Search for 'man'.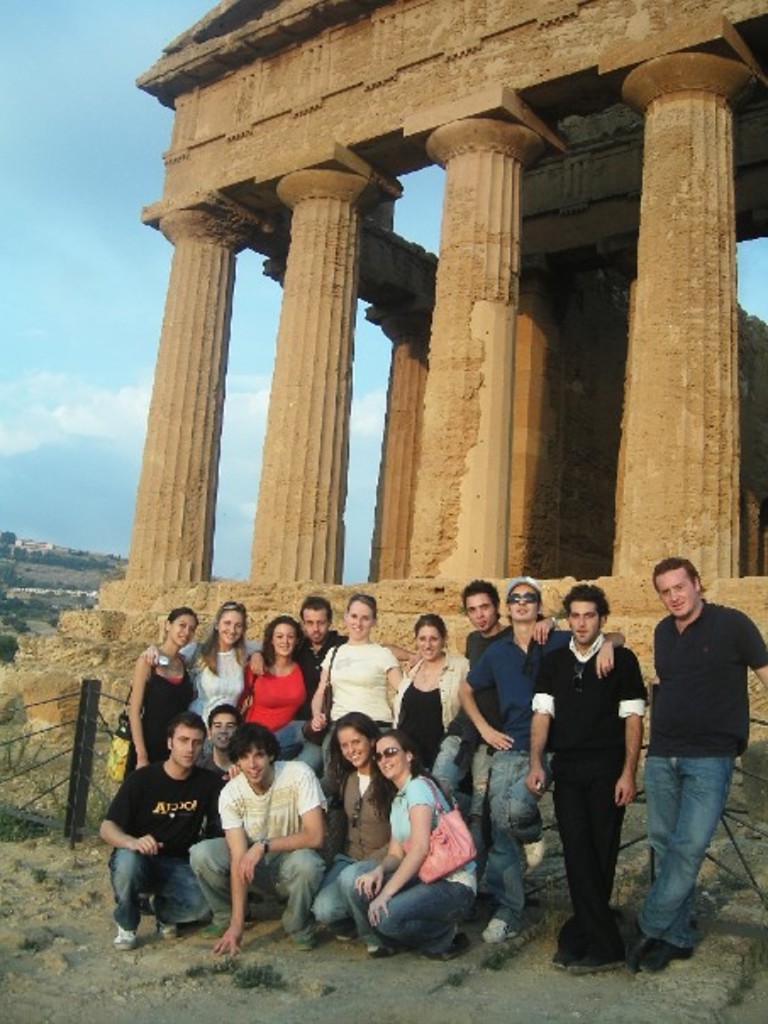
Found at 248,593,420,763.
